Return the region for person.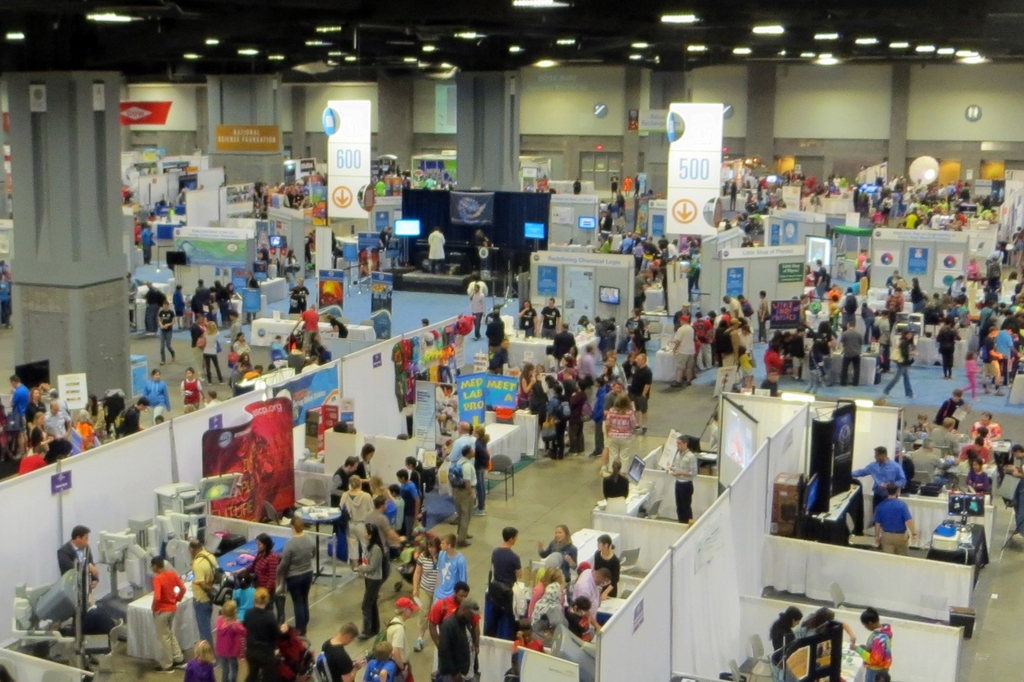
349/522/387/628.
